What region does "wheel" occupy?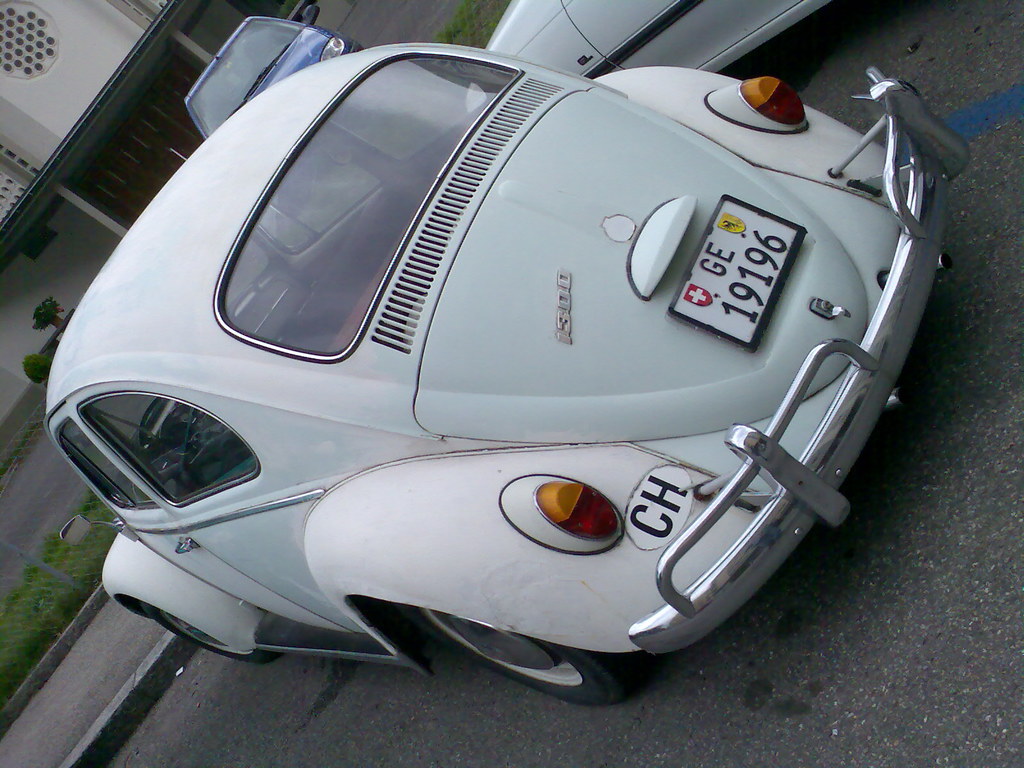
x1=392, y1=597, x2=657, y2=713.
